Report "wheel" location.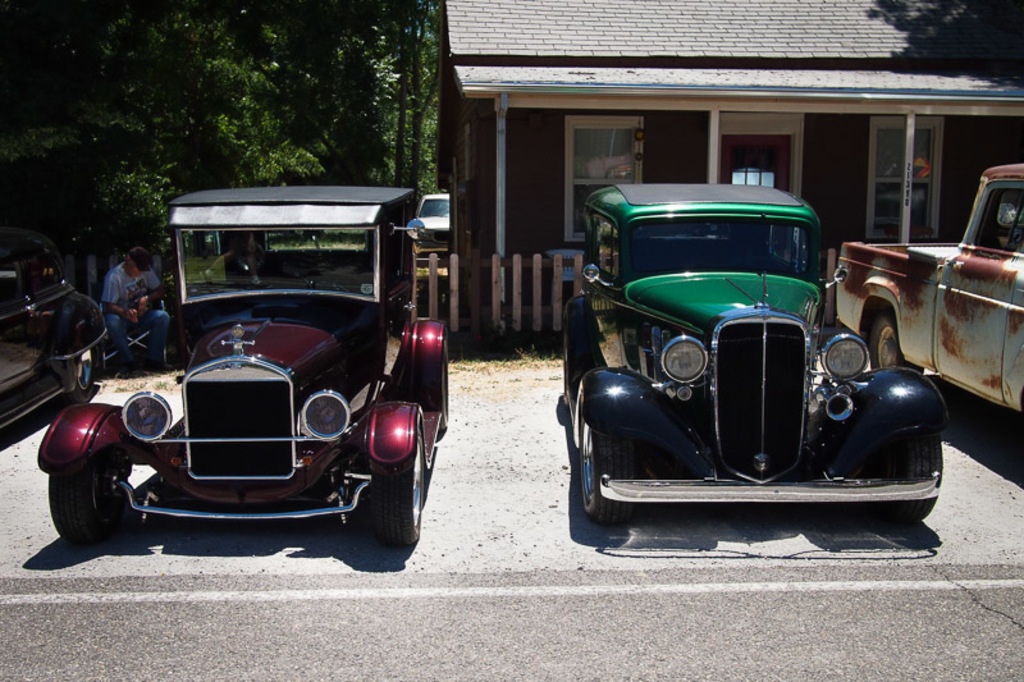
Report: {"left": 878, "top": 493, "right": 937, "bottom": 530}.
